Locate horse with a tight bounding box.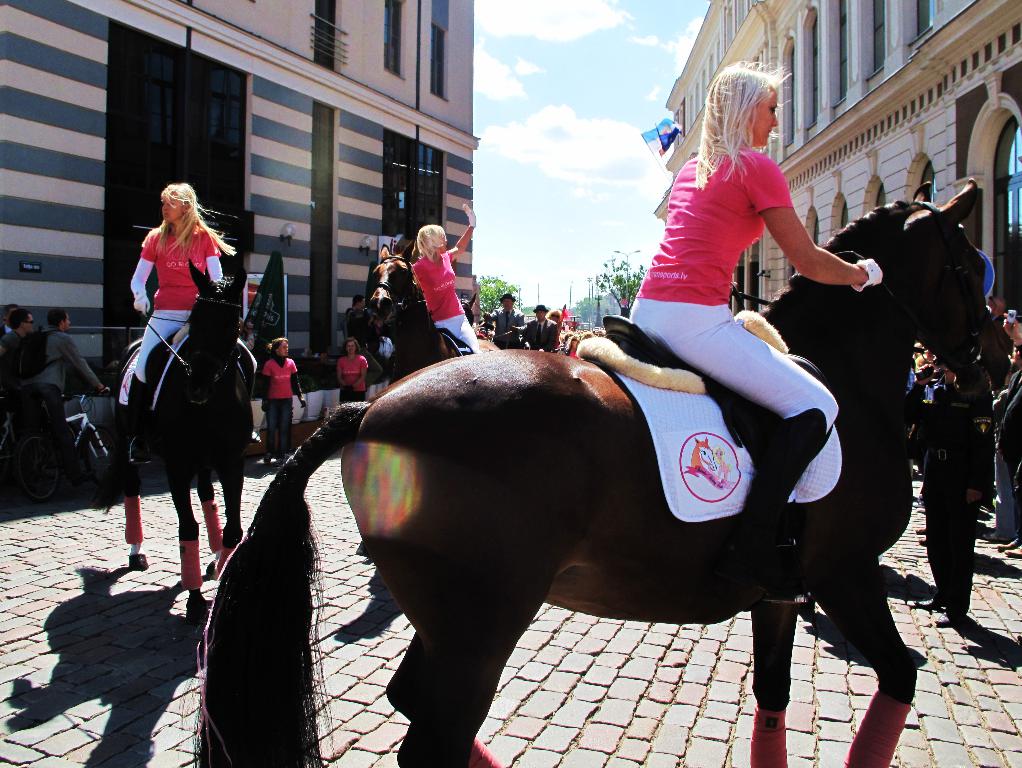
<box>457,293,477,330</box>.
